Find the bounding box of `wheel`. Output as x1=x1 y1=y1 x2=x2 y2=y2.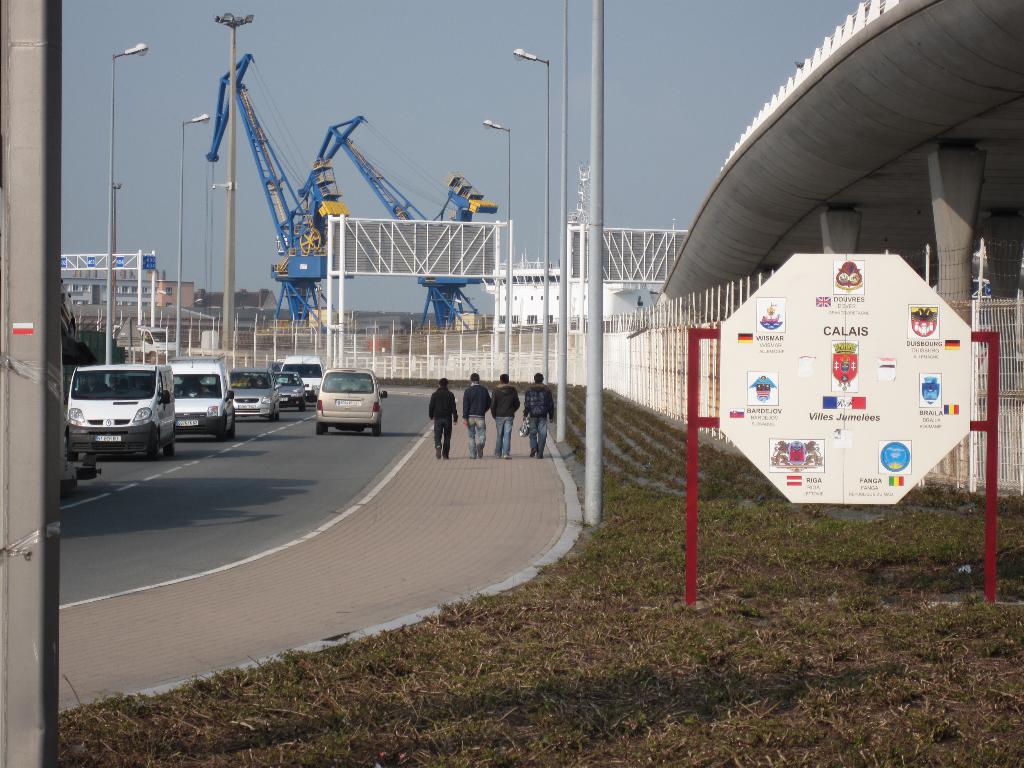
x1=313 y1=420 x2=325 y2=433.
